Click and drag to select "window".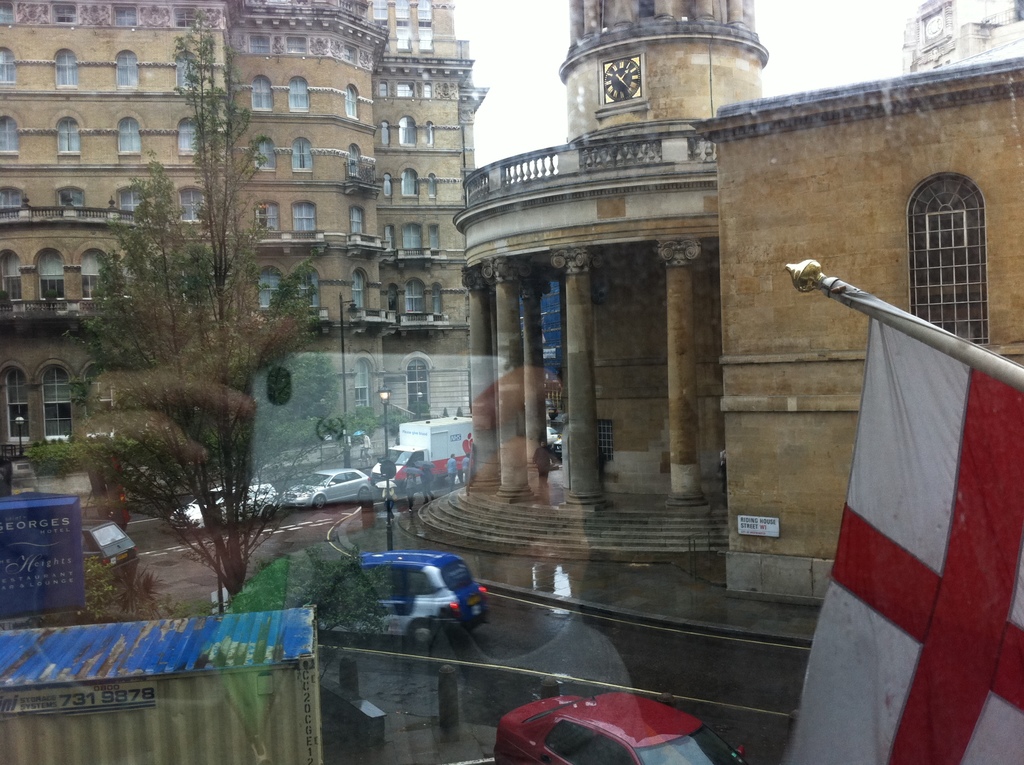
Selection: select_region(344, 45, 357, 63).
